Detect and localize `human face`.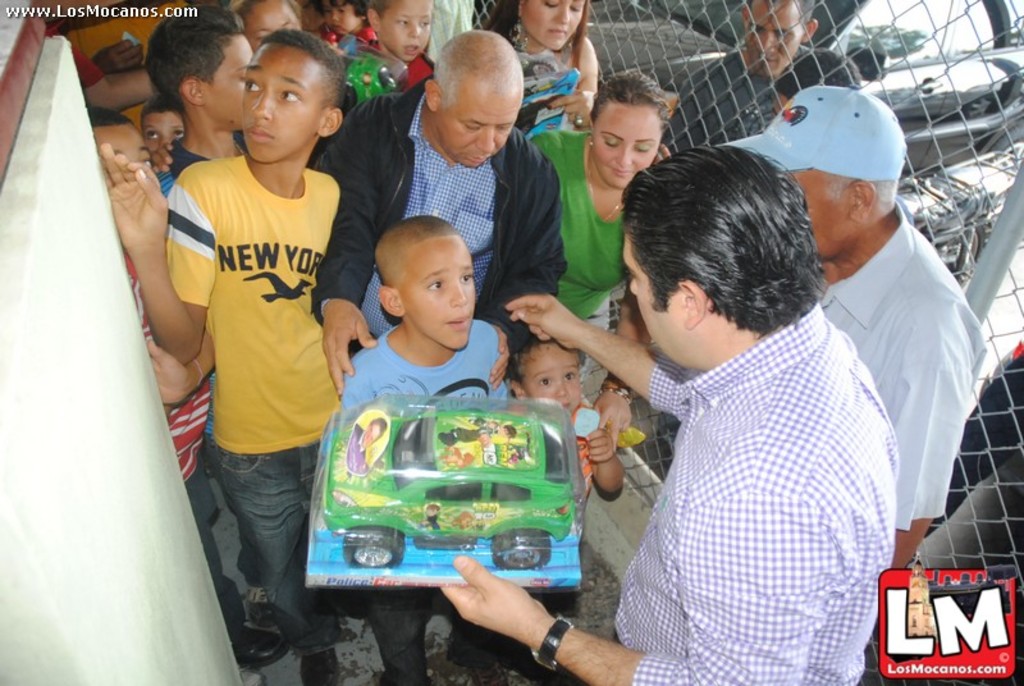
Localized at locate(379, 0, 435, 61).
